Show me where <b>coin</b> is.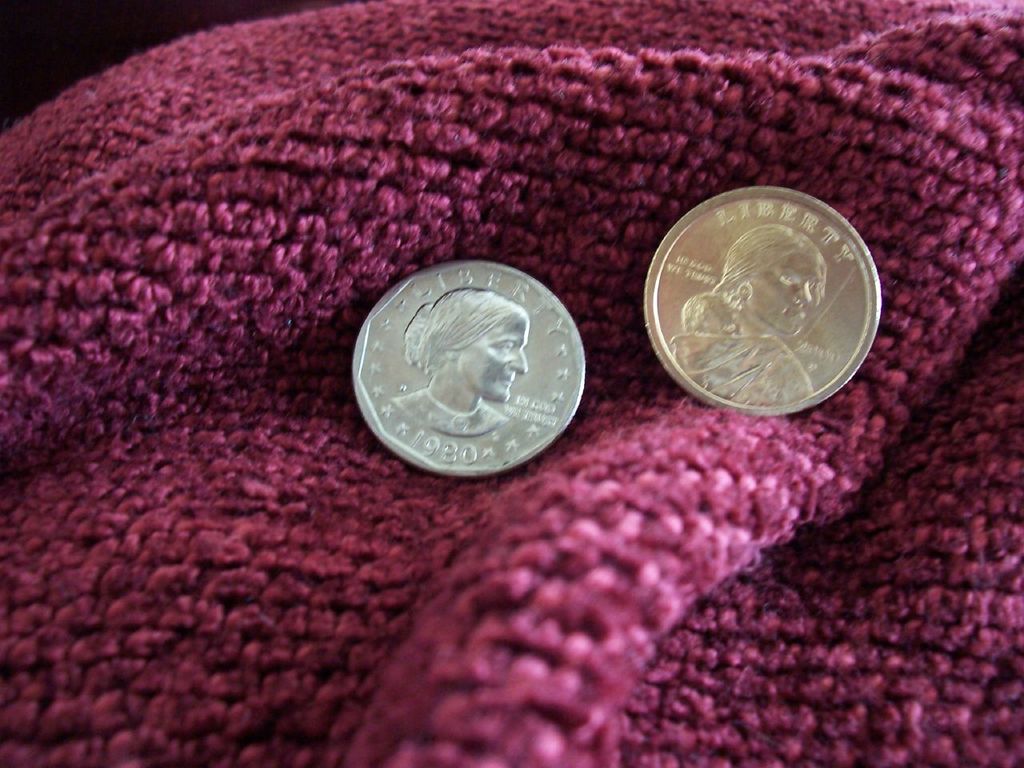
<b>coin</b> is at (350,255,589,479).
